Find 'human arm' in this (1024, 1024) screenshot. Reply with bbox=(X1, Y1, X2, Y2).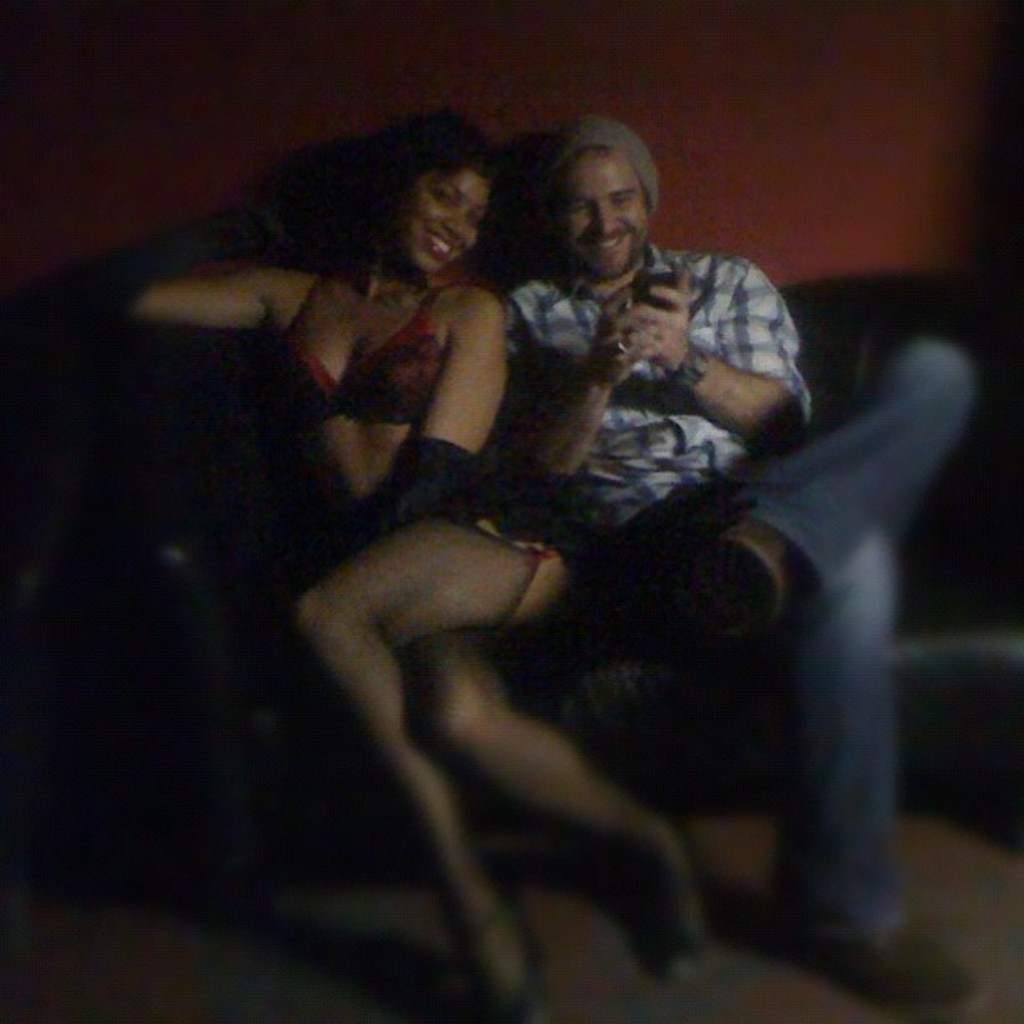
bbox=(624, 259, 808, 457).
